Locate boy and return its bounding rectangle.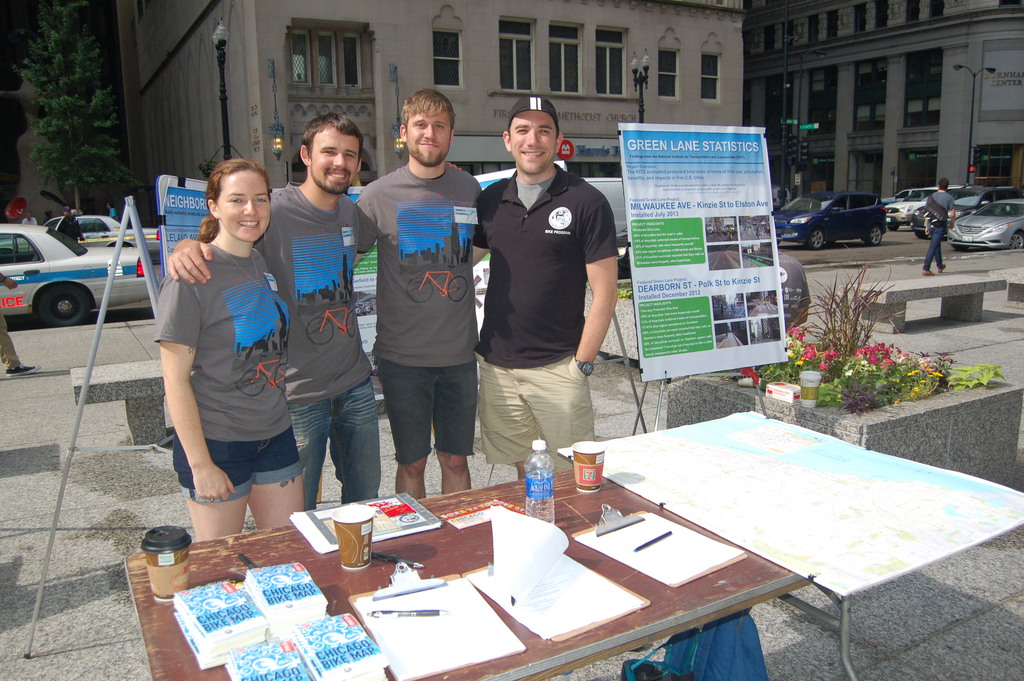
locate(60, 208, 86, 240).
